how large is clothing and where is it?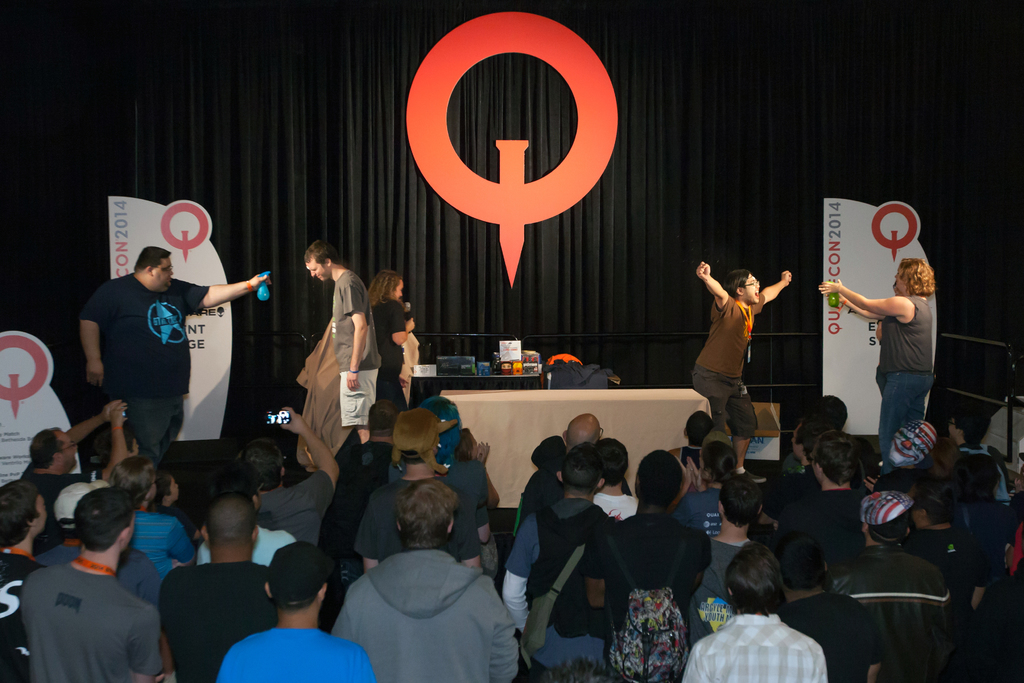
Bounding box: <region>504, 495, 608, 682</region>.
